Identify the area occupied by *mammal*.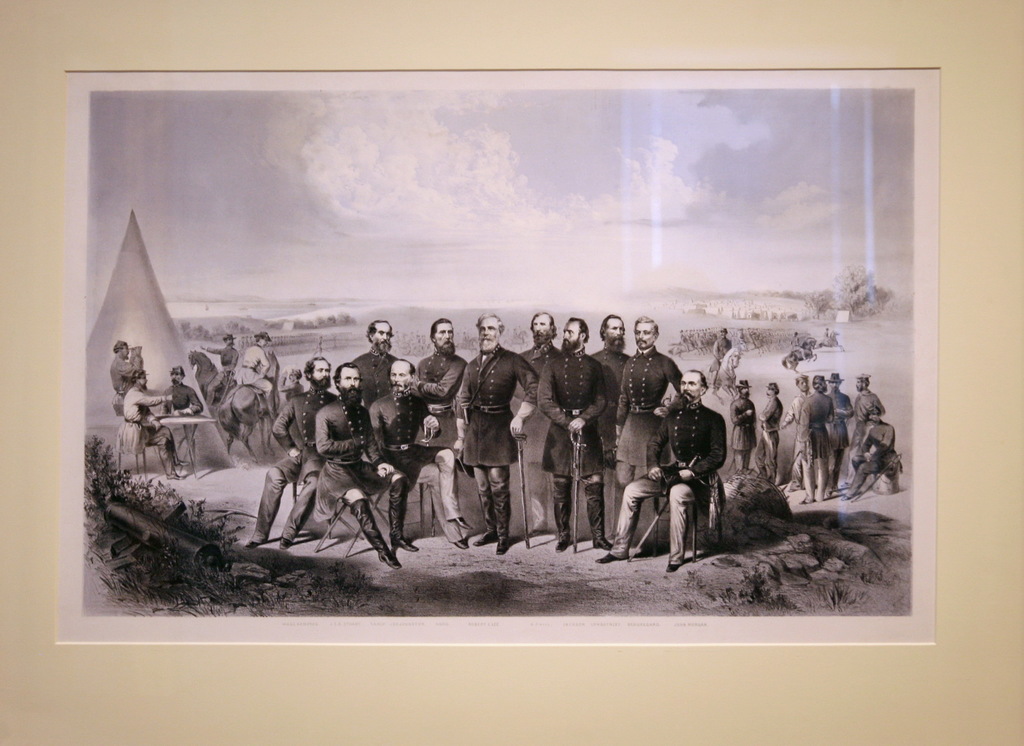
Area: bbox(610, 312, 681, 527).
